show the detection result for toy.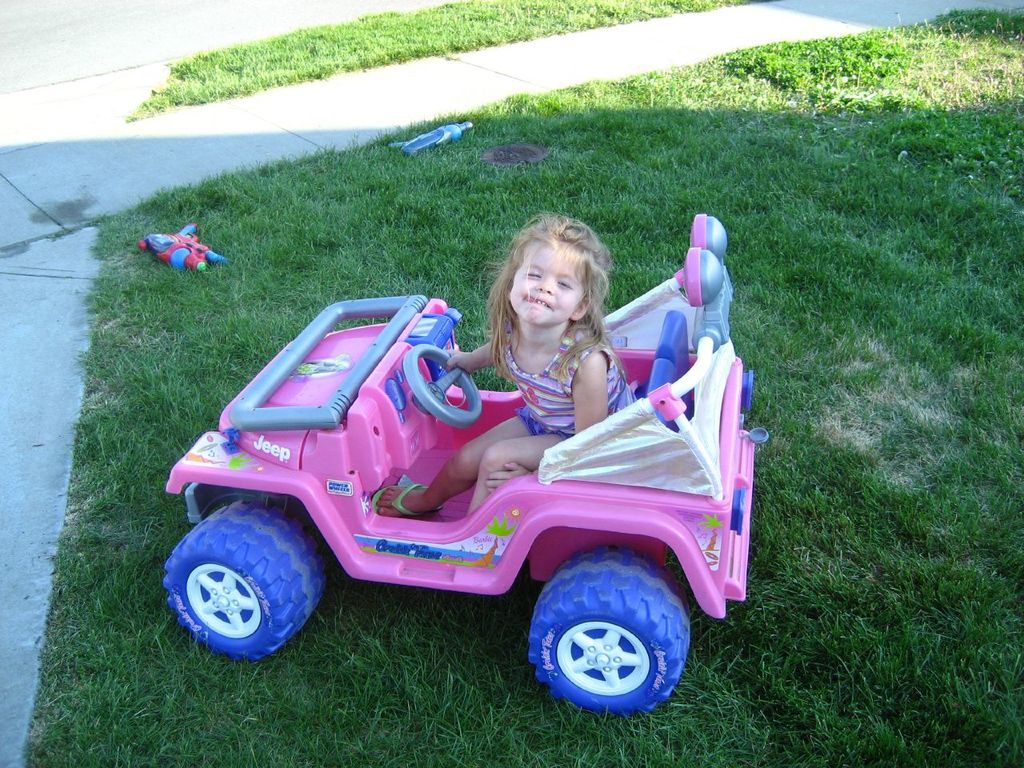
x1=137 y1=218 x2=226 y2=285.
